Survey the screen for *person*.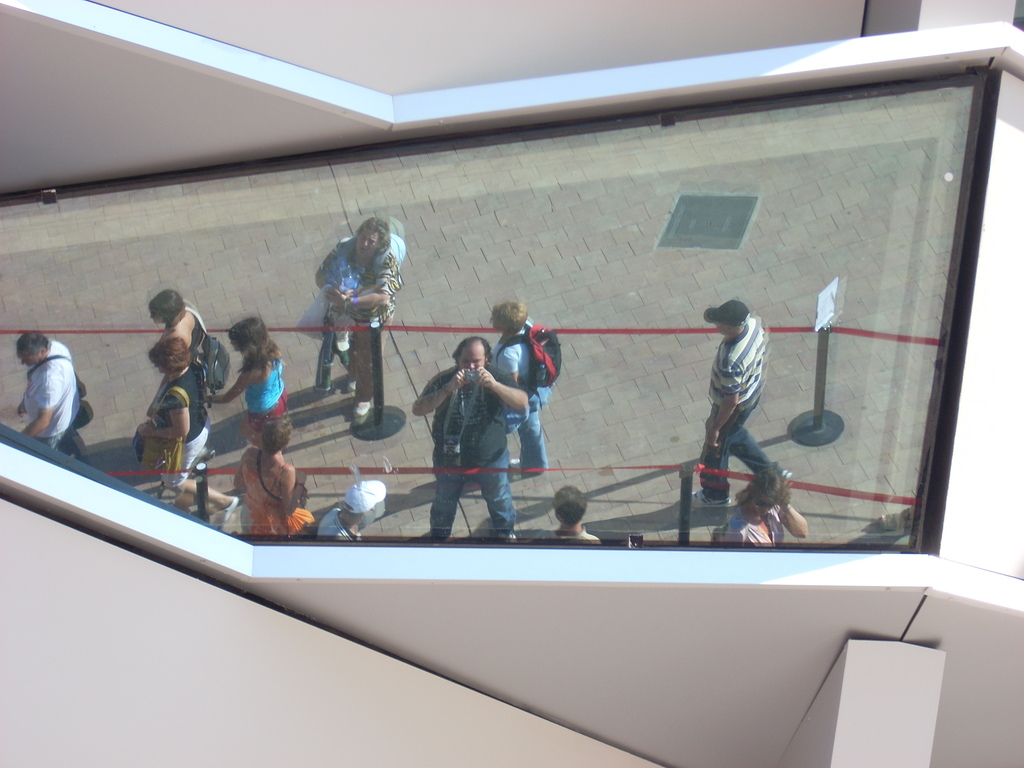
Survey found: detection(212, 307, 297, 463).
